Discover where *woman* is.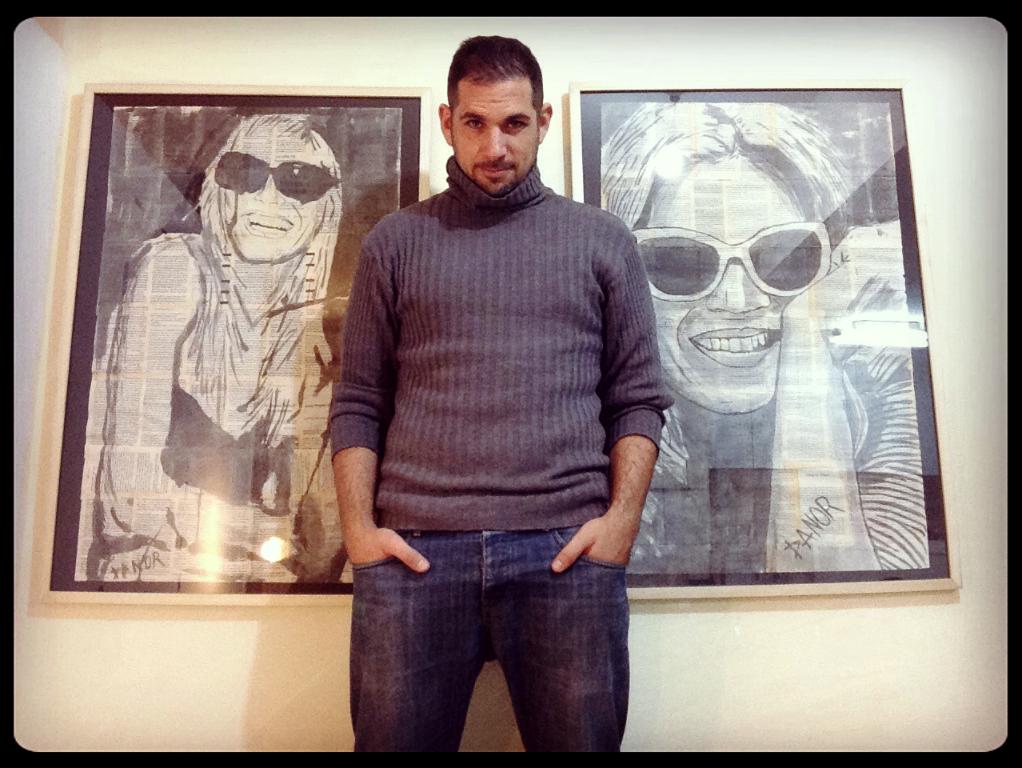
Discovered at bbox(90, 111, 353, 582).
